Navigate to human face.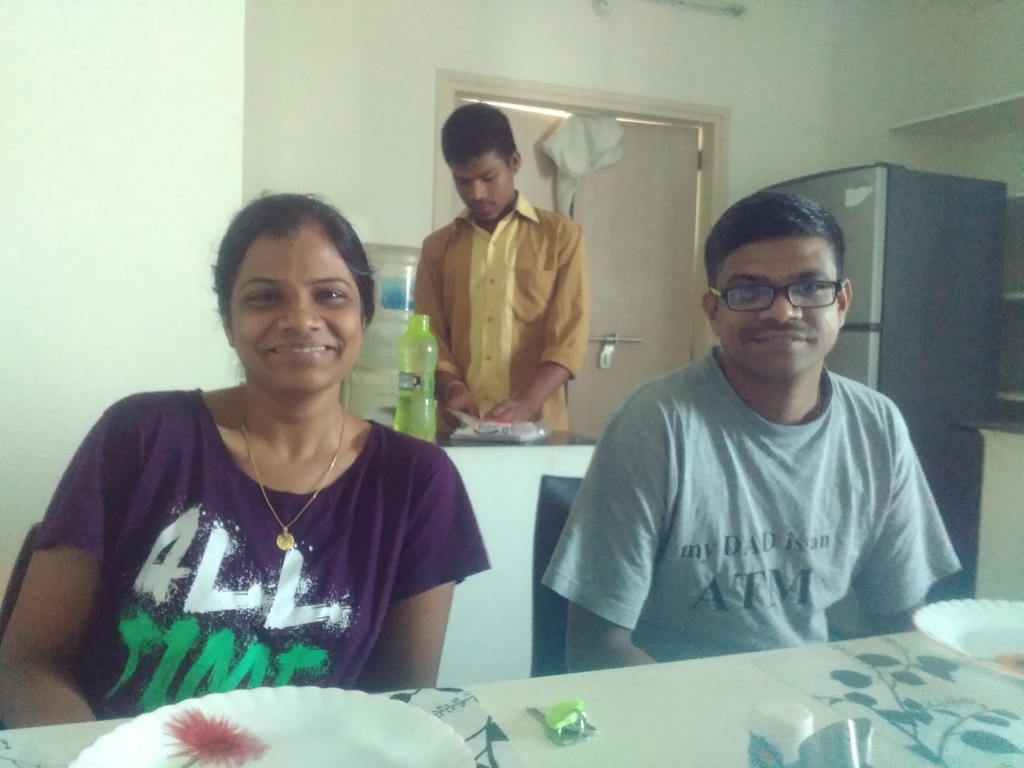
Navigation target: x1=452 y1=150 x2=516 y2=224.
